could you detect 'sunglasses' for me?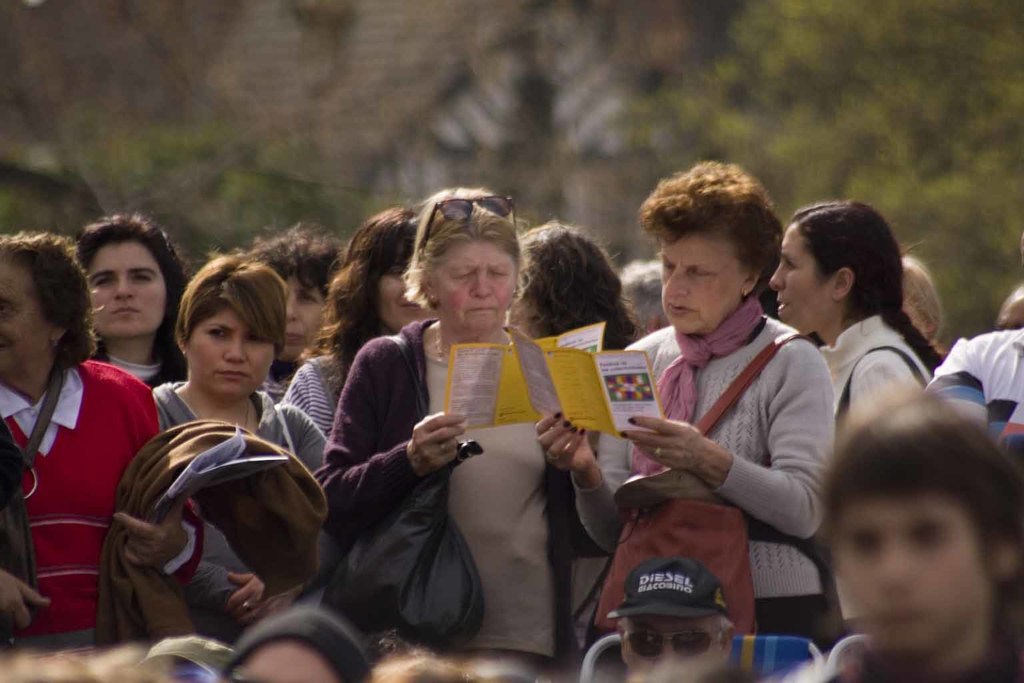
Detection result: l=630, t=628, r=718, b=662.
